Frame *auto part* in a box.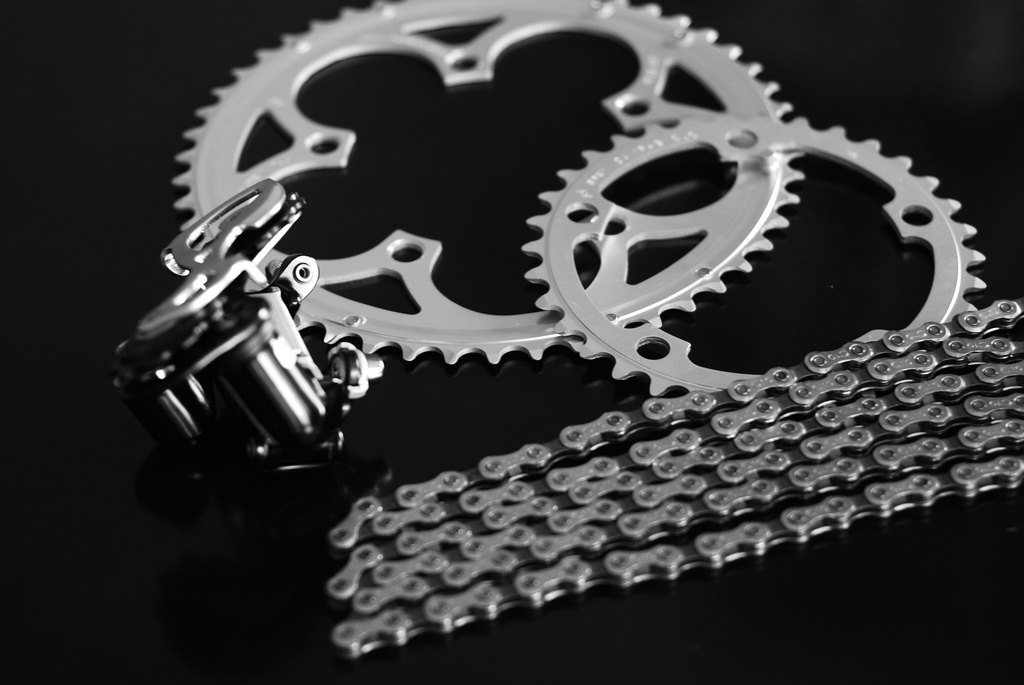
locate(172, 0, 808, 367).
